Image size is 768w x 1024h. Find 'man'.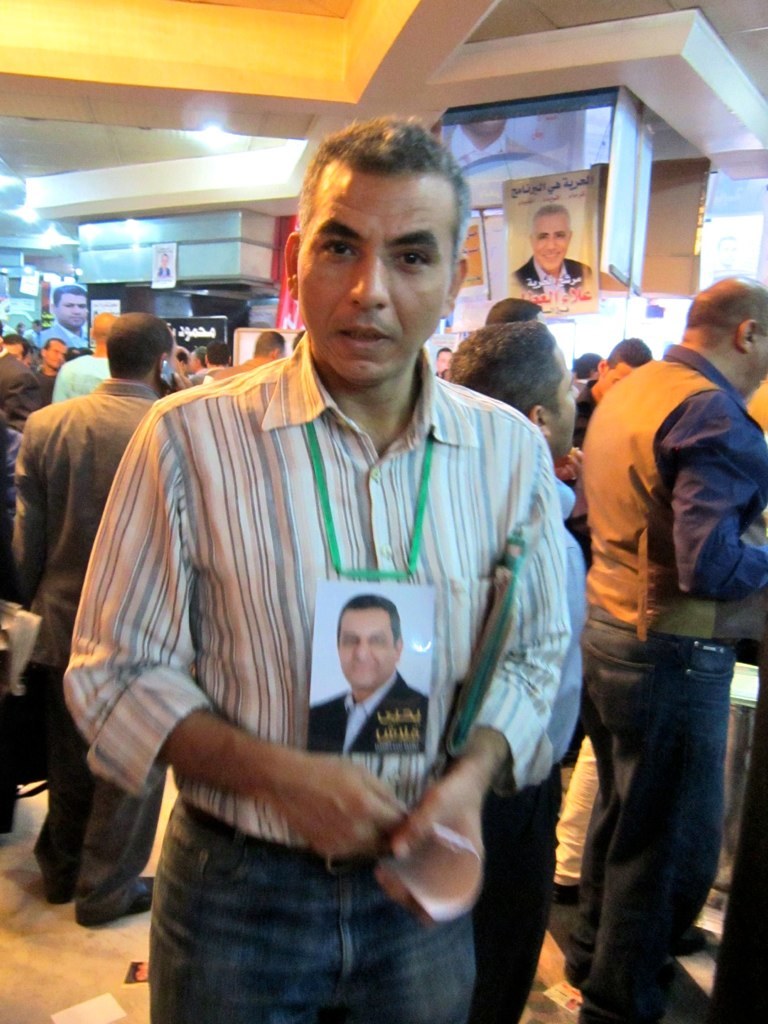
rect(68, 116, 571, 1023).
